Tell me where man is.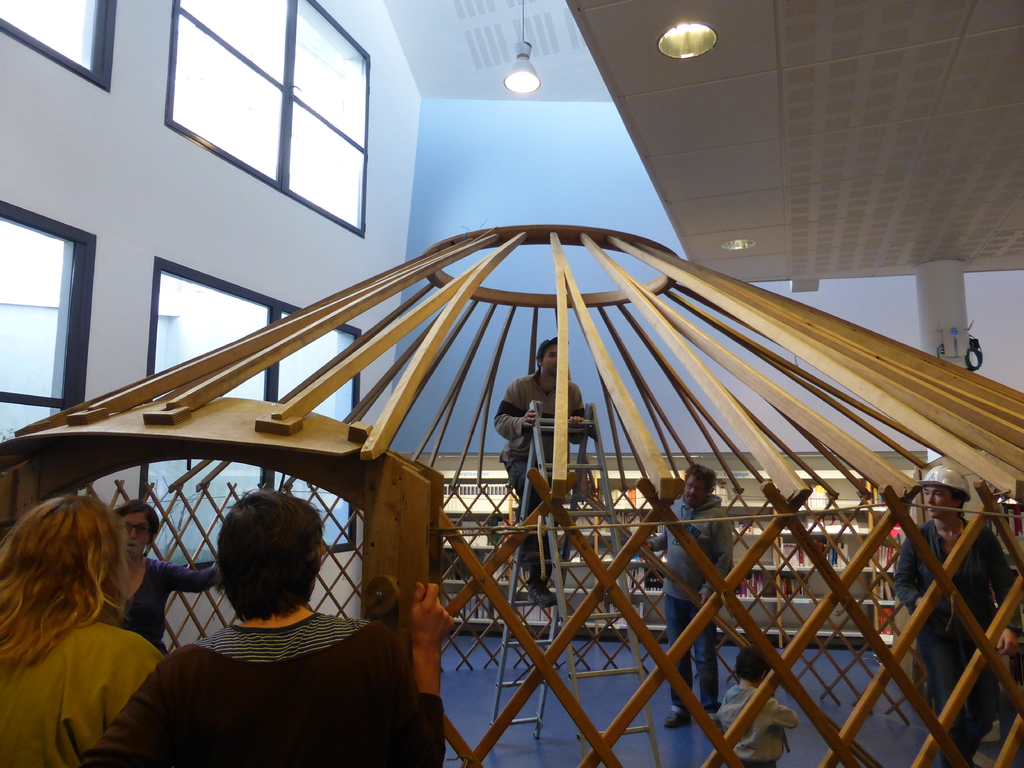
man is at bbox=(643, 465, 734, 729).
